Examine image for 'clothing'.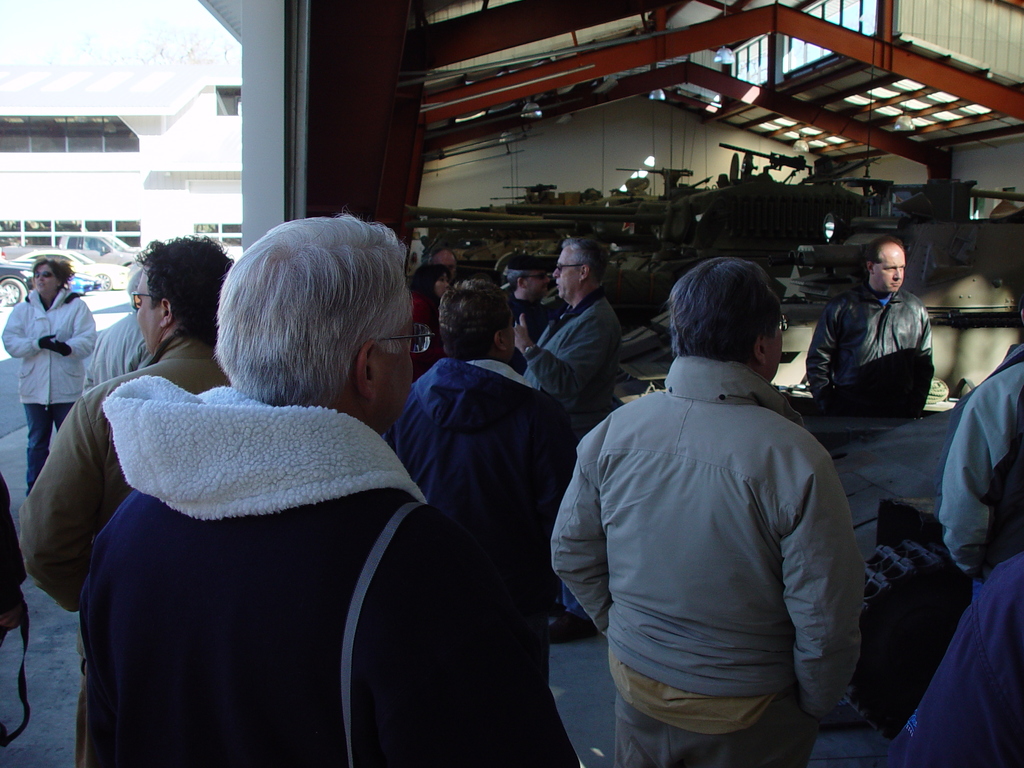
Examination result: rect(924, 340, 1023, 560).
